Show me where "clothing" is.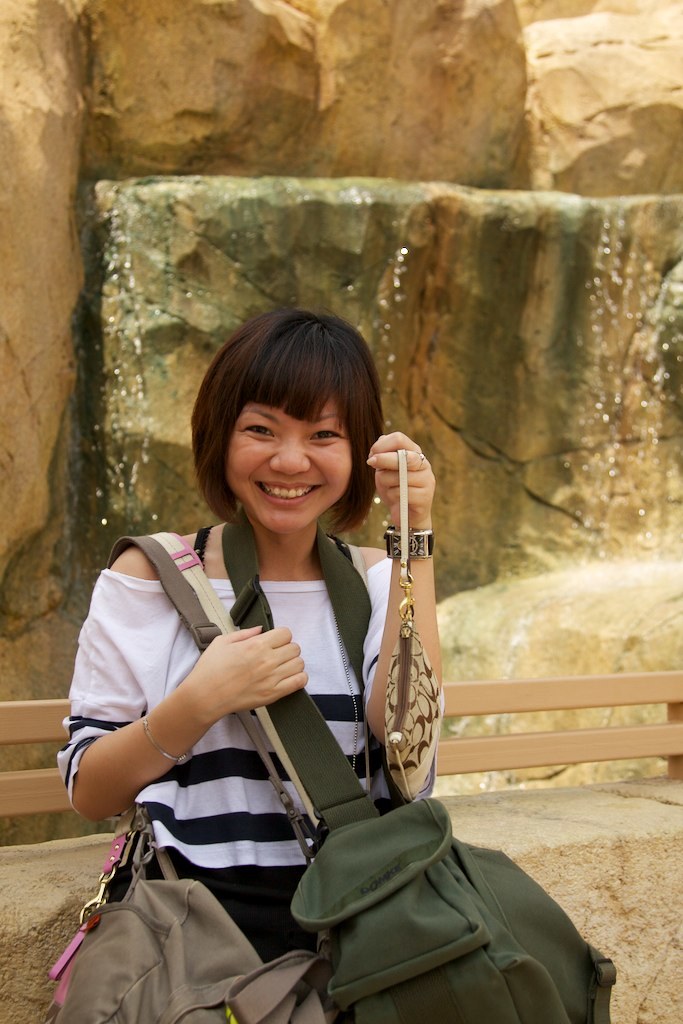
"clothing" is at bbox=[54, 521, 455, 945].
